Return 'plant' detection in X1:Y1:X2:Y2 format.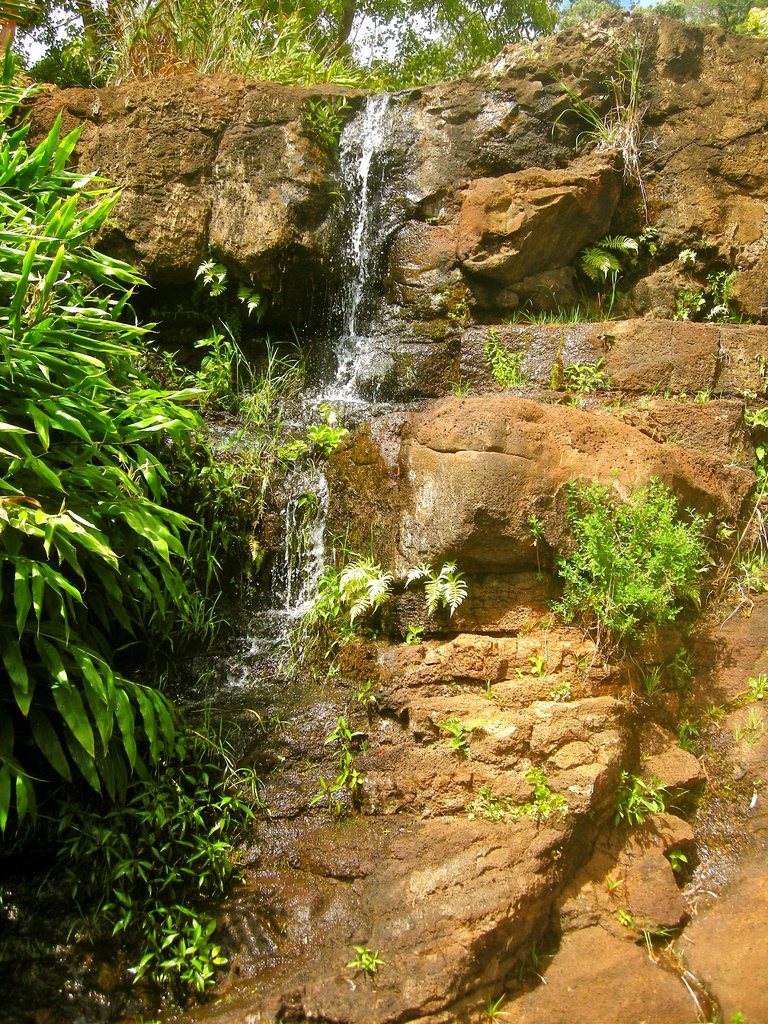
324:721:369:770.
